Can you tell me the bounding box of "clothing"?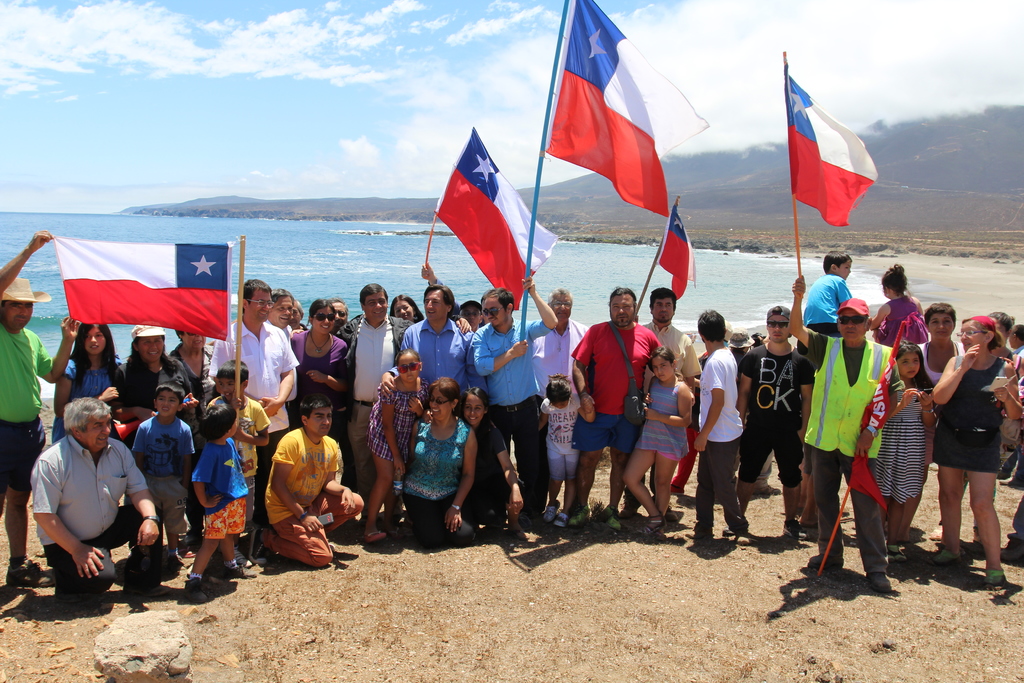
0, 327, 56, 498.
